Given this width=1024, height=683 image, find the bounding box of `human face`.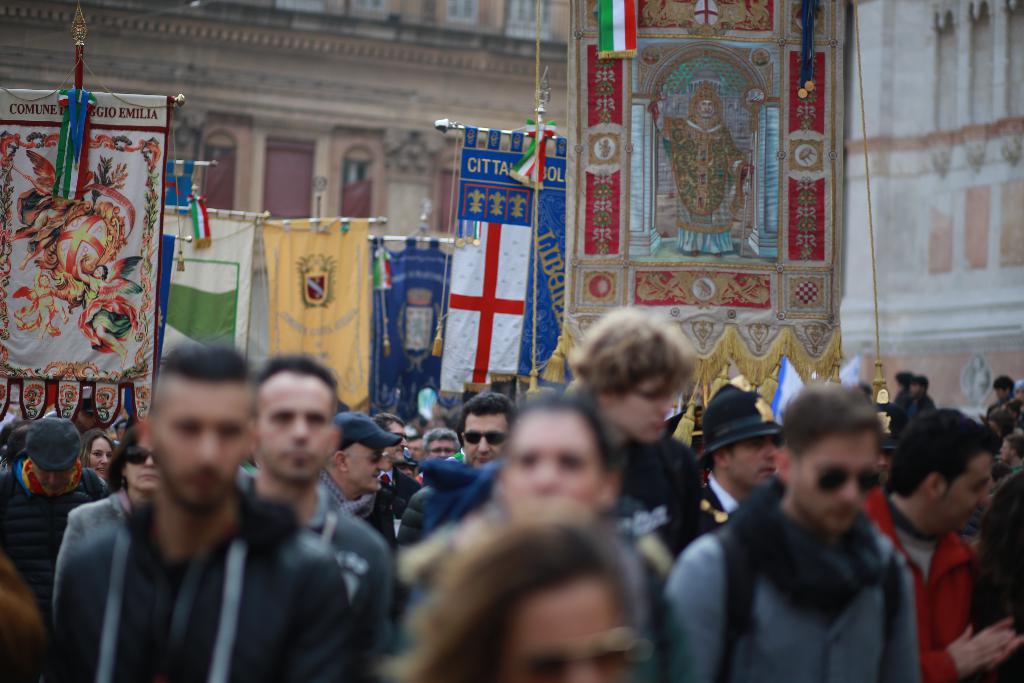
{"left": 34, "top": 468, "right": 76, "bottom": 498}.
